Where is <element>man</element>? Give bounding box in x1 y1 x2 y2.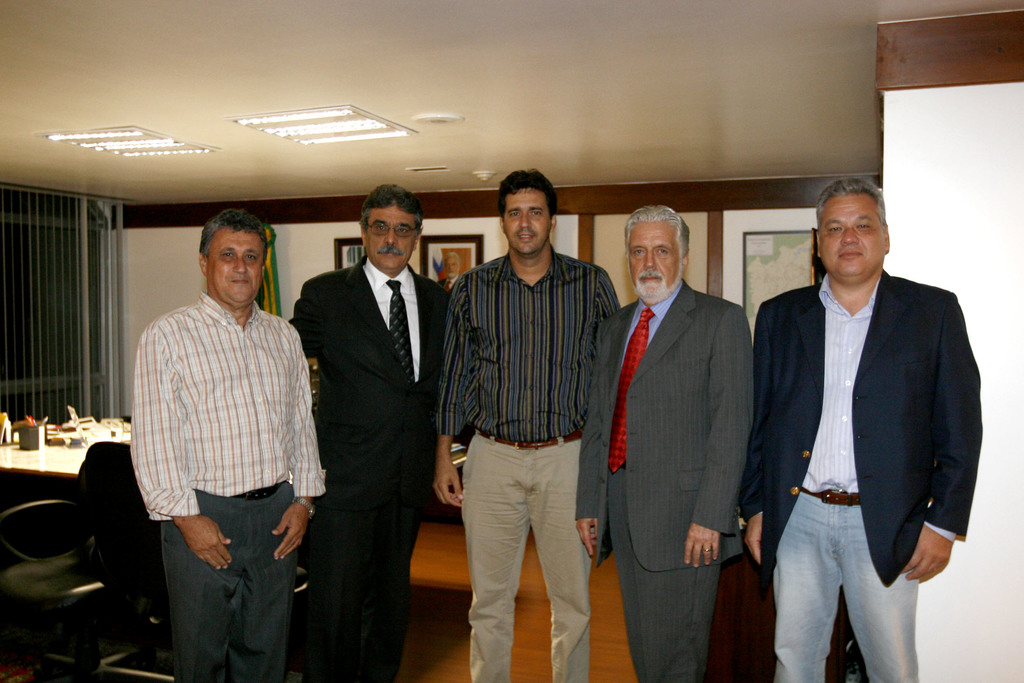
737 173 984 682.
